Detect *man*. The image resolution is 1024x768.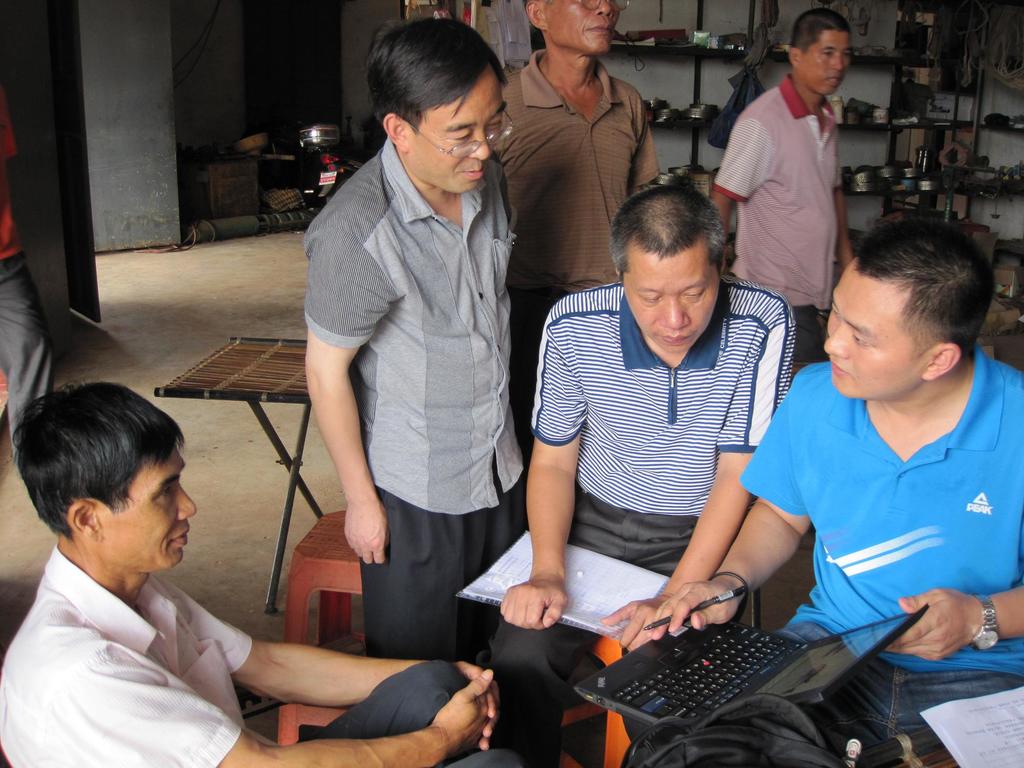
bbox=(0, 384, 499, 767).
